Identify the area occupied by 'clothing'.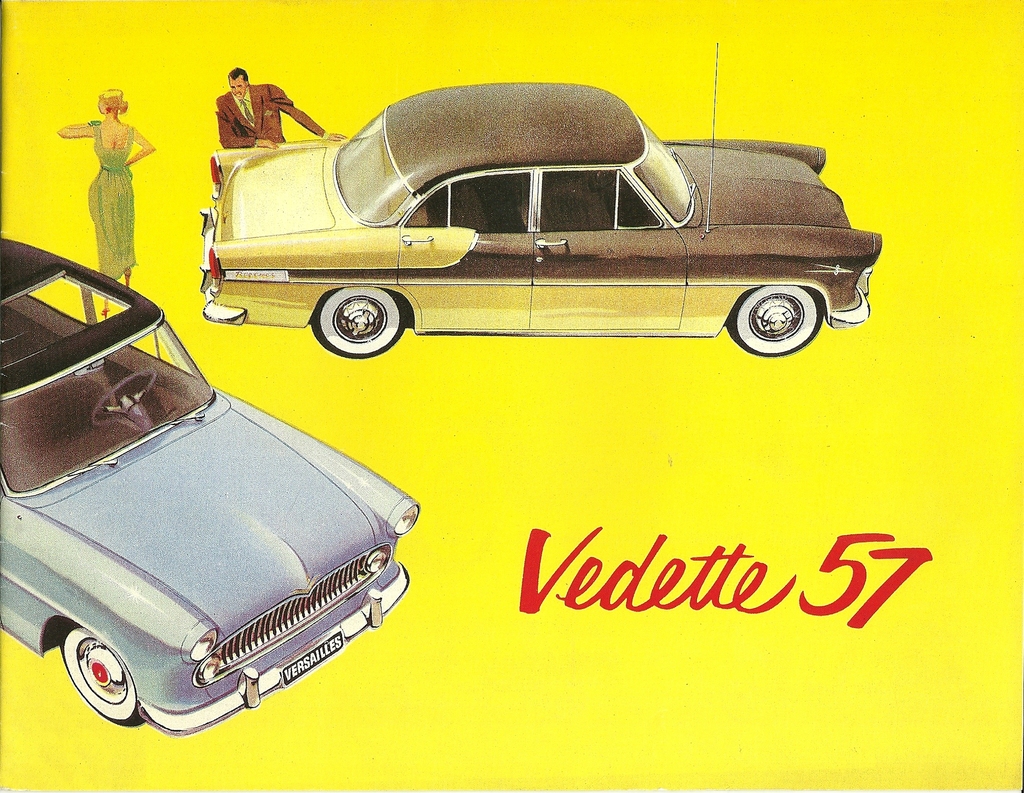
Area: 88/119/136/284.
